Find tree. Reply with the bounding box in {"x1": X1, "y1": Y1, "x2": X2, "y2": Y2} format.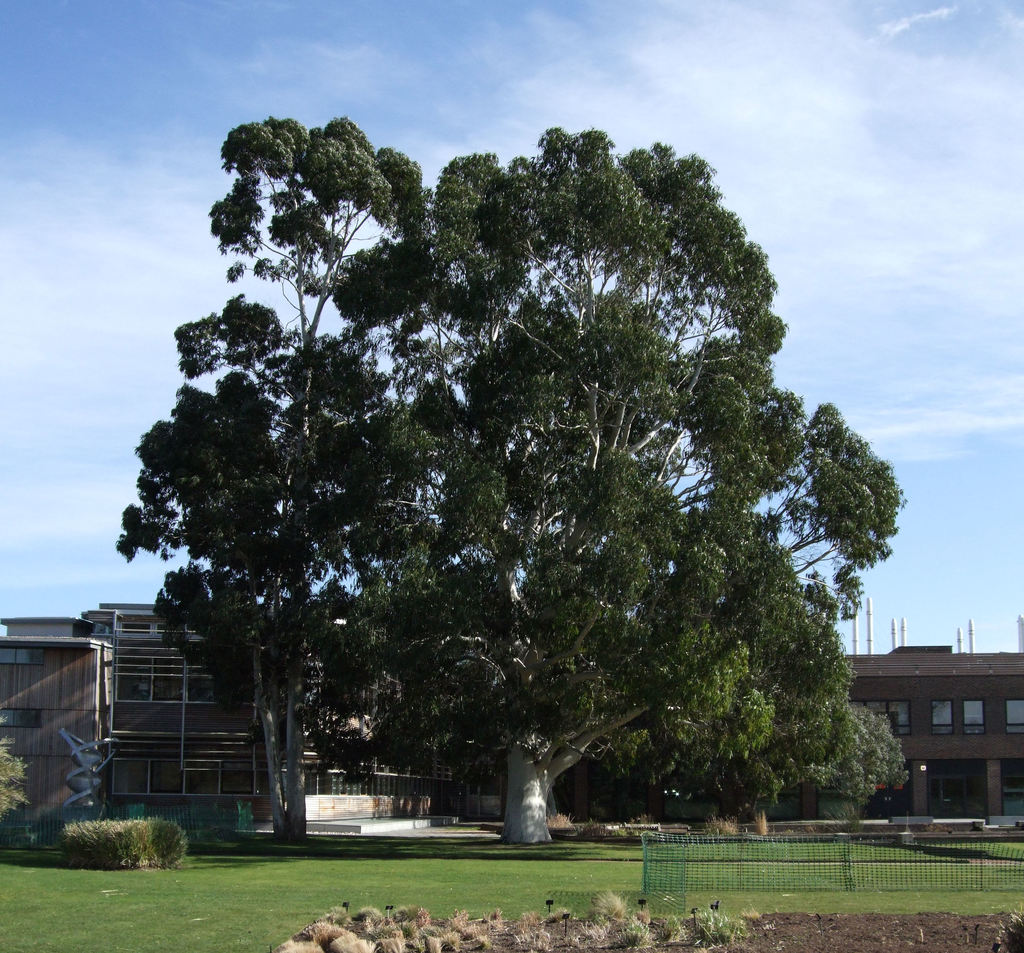
{"x1": 64, "y1": 814, "x2": 193, "y2": 861}.
